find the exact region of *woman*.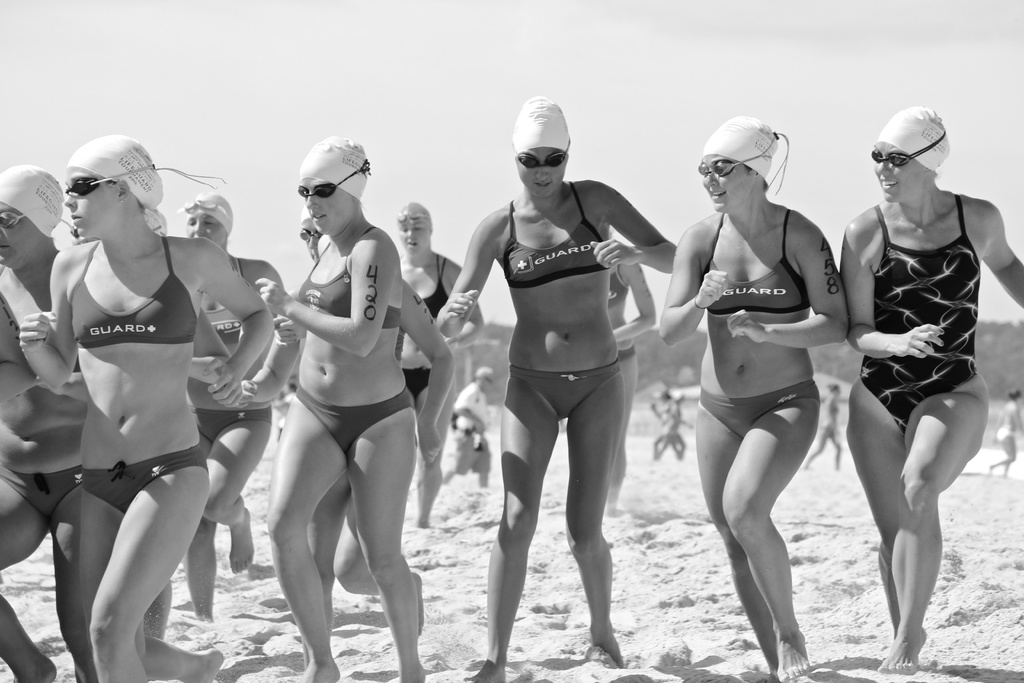
Exact region: bbox(654, 115, 852, 676).
